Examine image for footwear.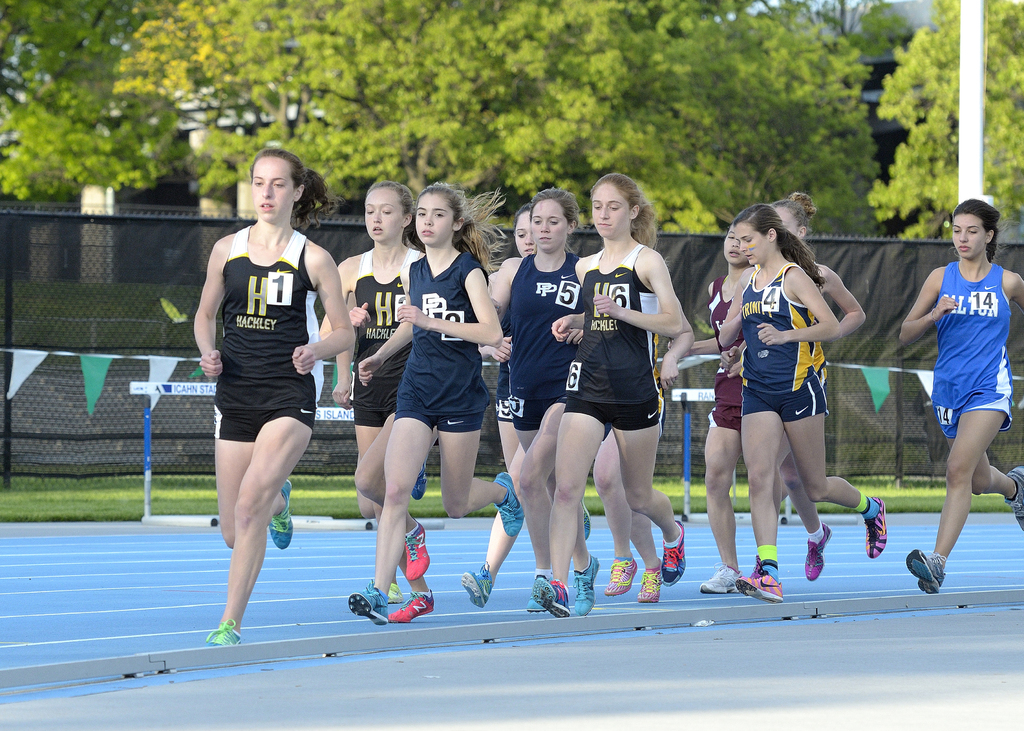
Examination result: [left=386, top=586, right=438, bottom=624].
